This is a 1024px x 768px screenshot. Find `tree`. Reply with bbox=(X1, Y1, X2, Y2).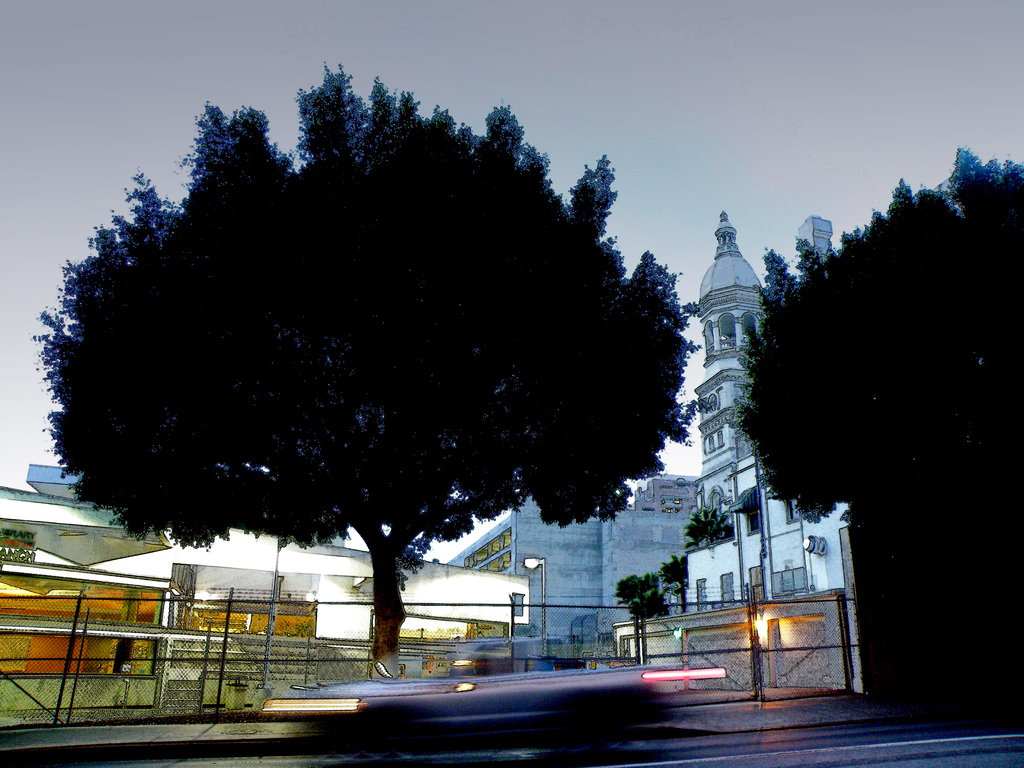
bbox=(712, 135, 1023, 691).
